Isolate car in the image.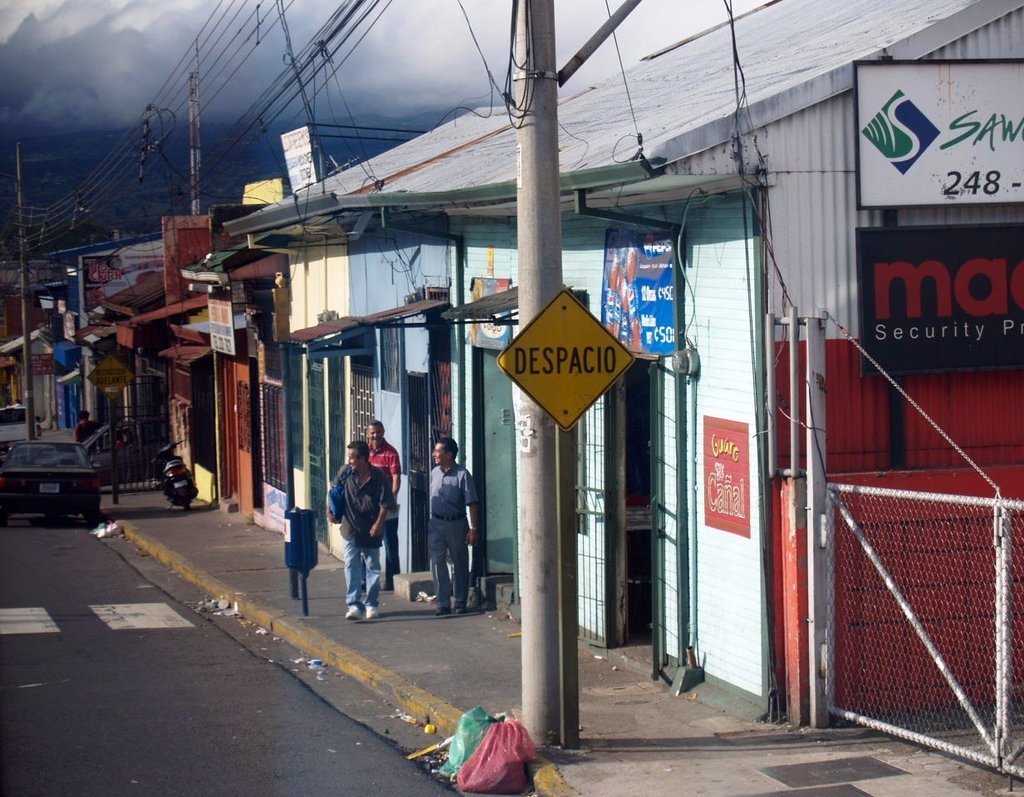
Isolated region: <region>0, 403, 44, 449</region>.
